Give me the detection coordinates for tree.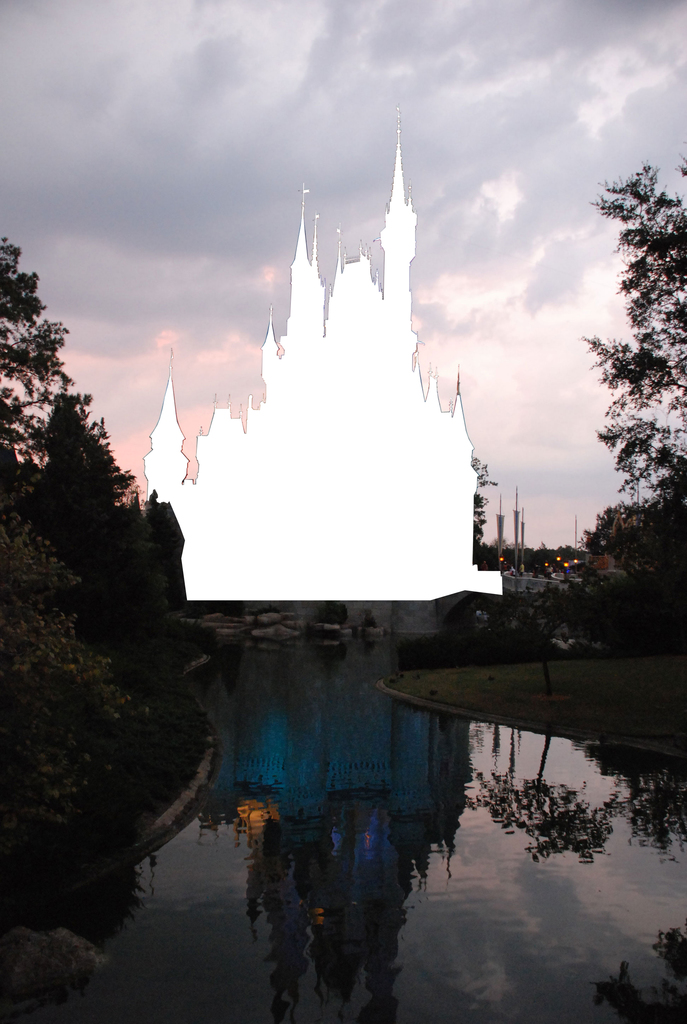
[467, 443, 496, 560].
